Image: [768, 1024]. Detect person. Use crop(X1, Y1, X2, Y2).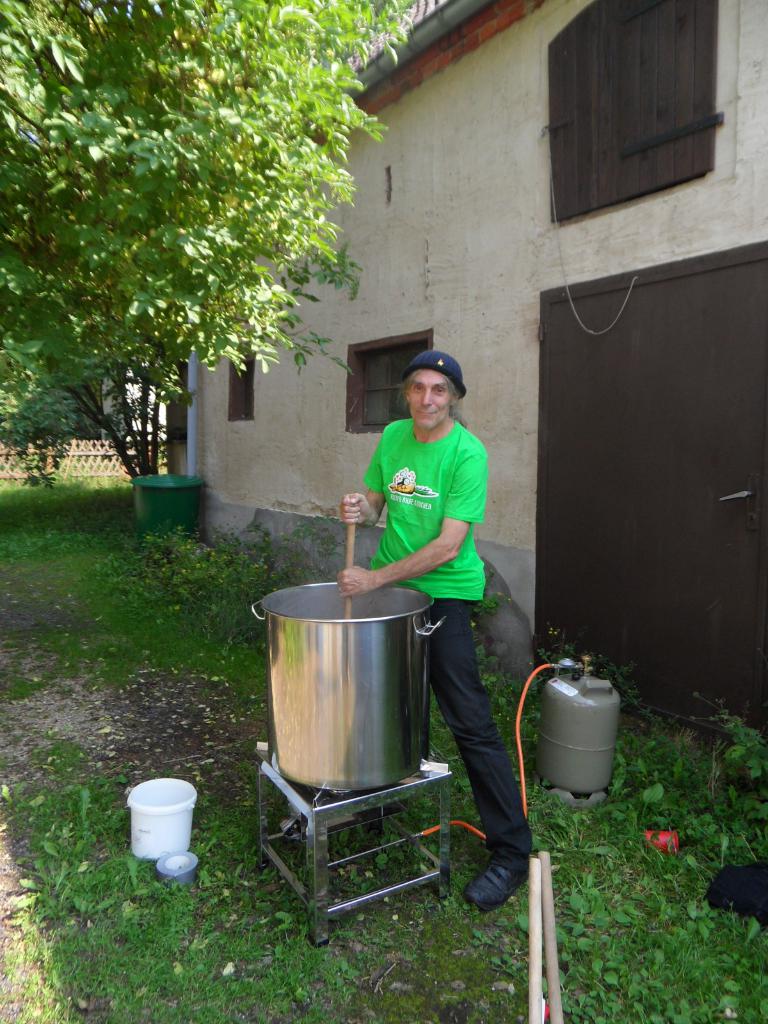
crop(346, 337, 510, 838).
